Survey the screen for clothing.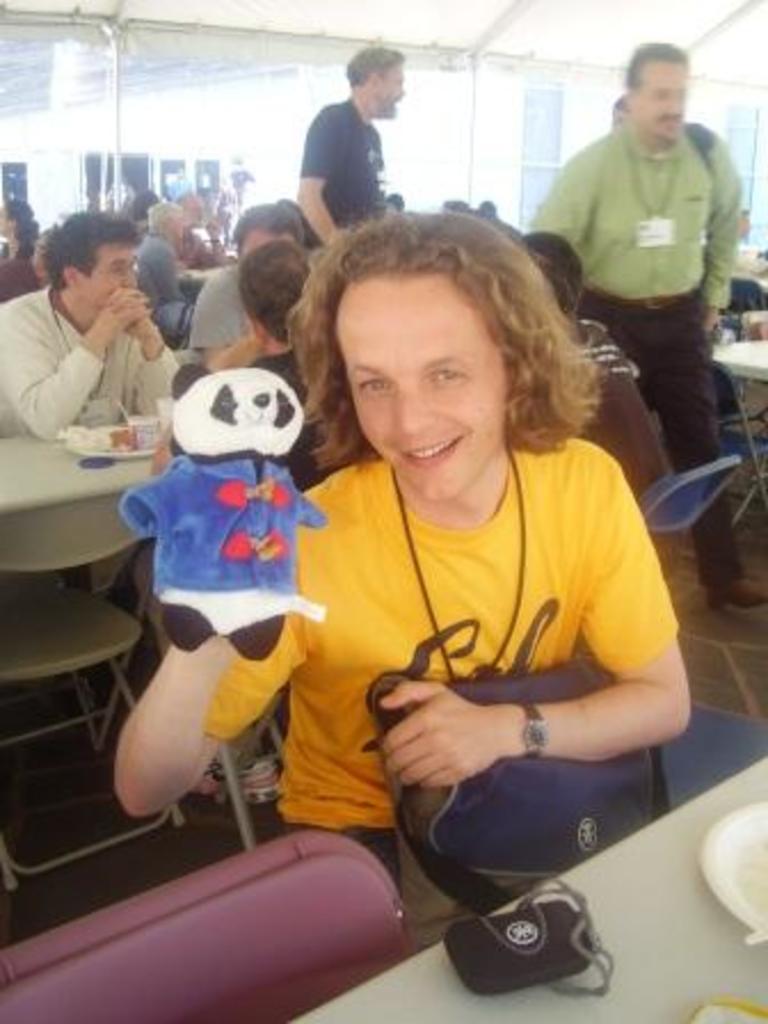
Survey found: <box>128,226,185,304</box>.
